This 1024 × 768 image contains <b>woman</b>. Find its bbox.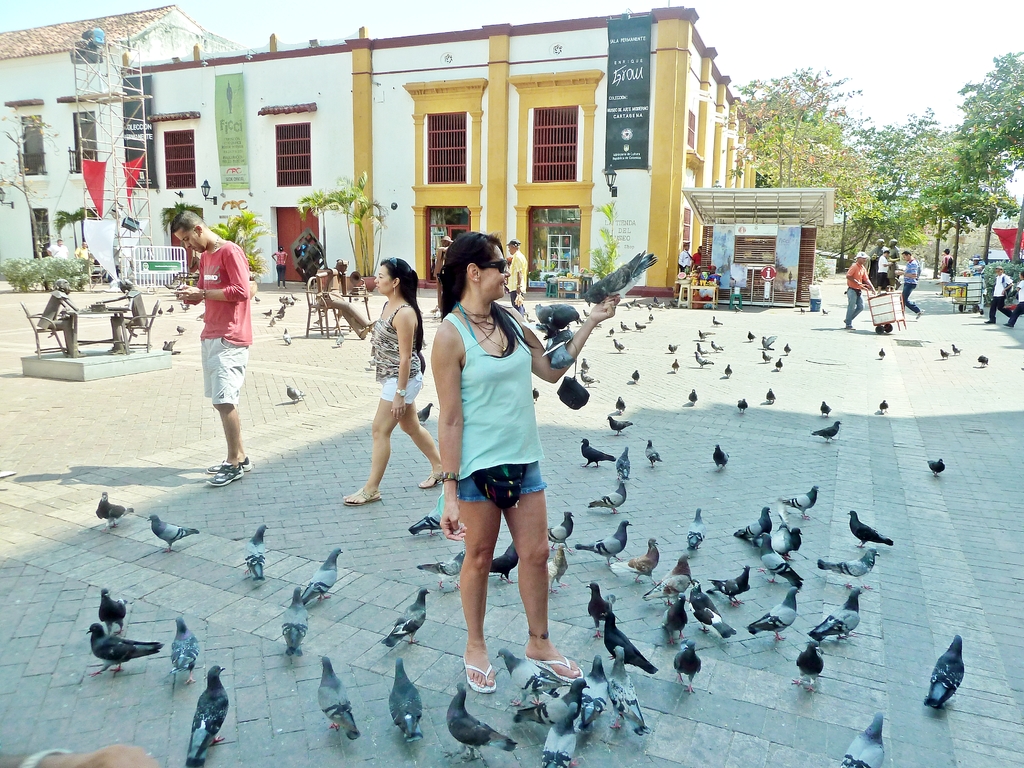
419 223 571 696.
